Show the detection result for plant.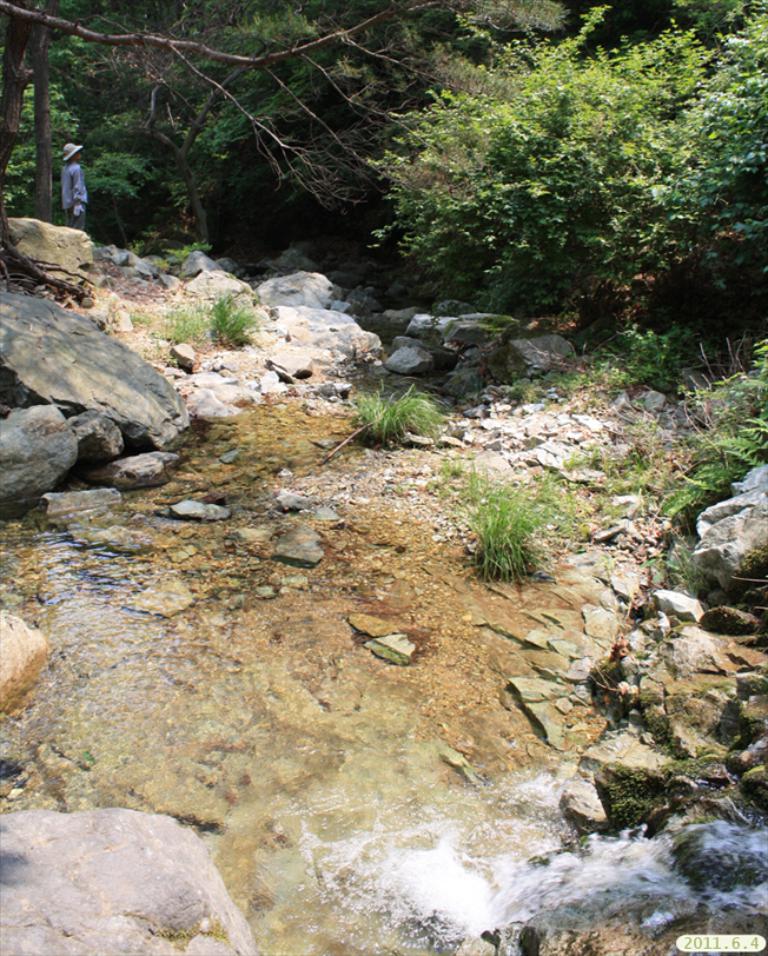
458 452 562 590.
